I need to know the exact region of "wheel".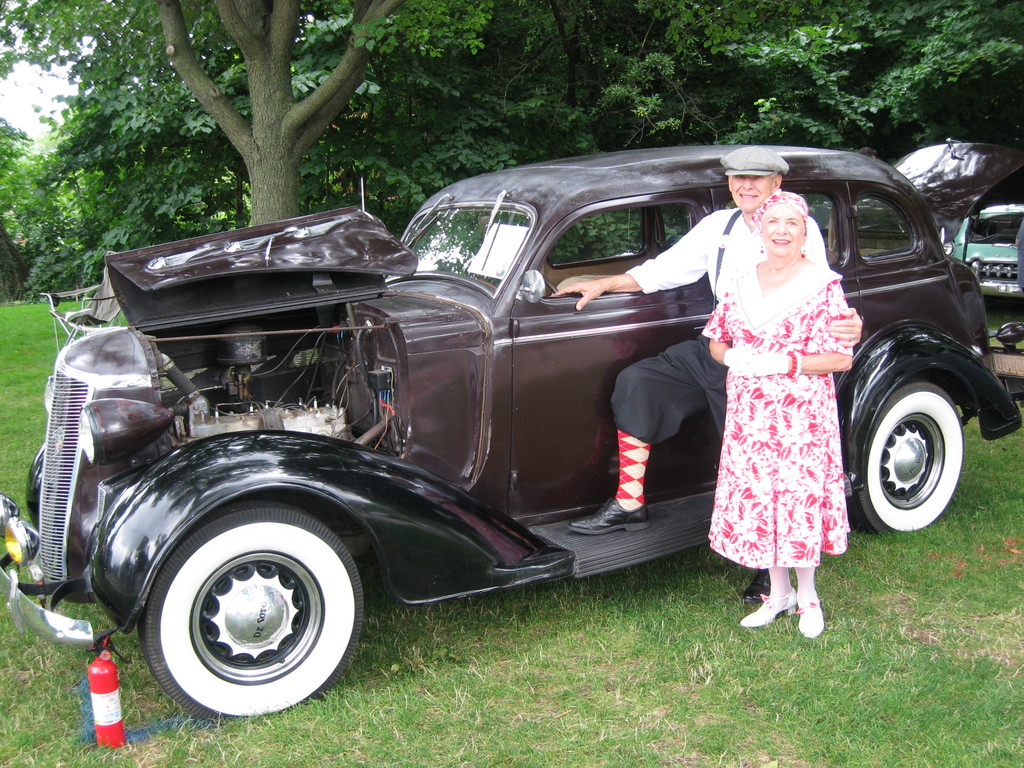
Region: box(140, 499, 367, 715).
